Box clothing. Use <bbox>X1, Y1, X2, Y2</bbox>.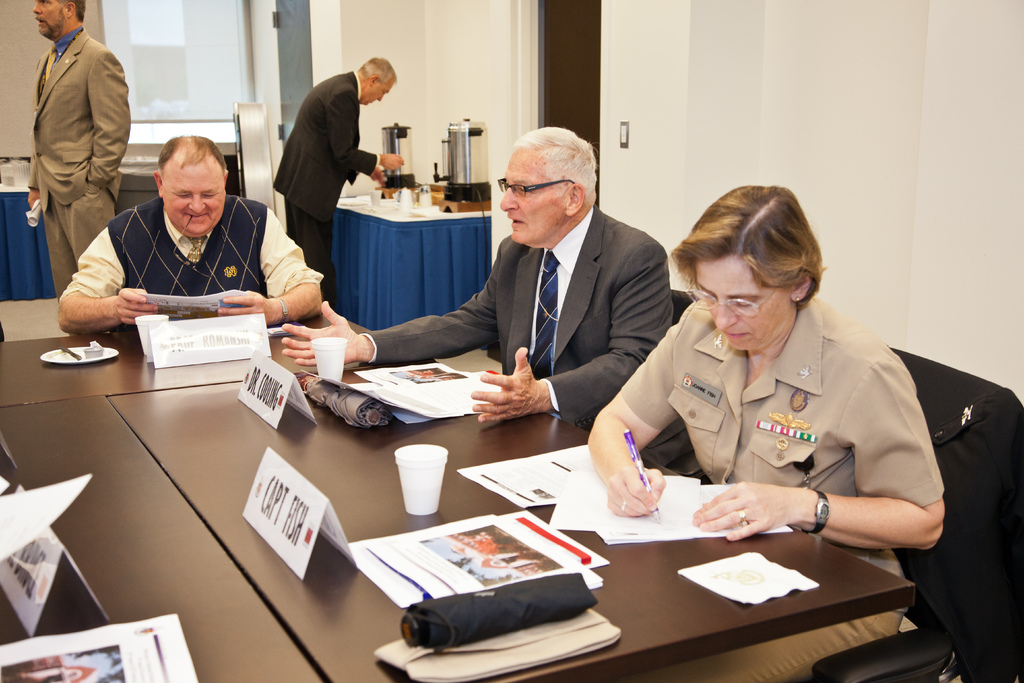
<bbox>369, 202, 673, 429</bbox>.
